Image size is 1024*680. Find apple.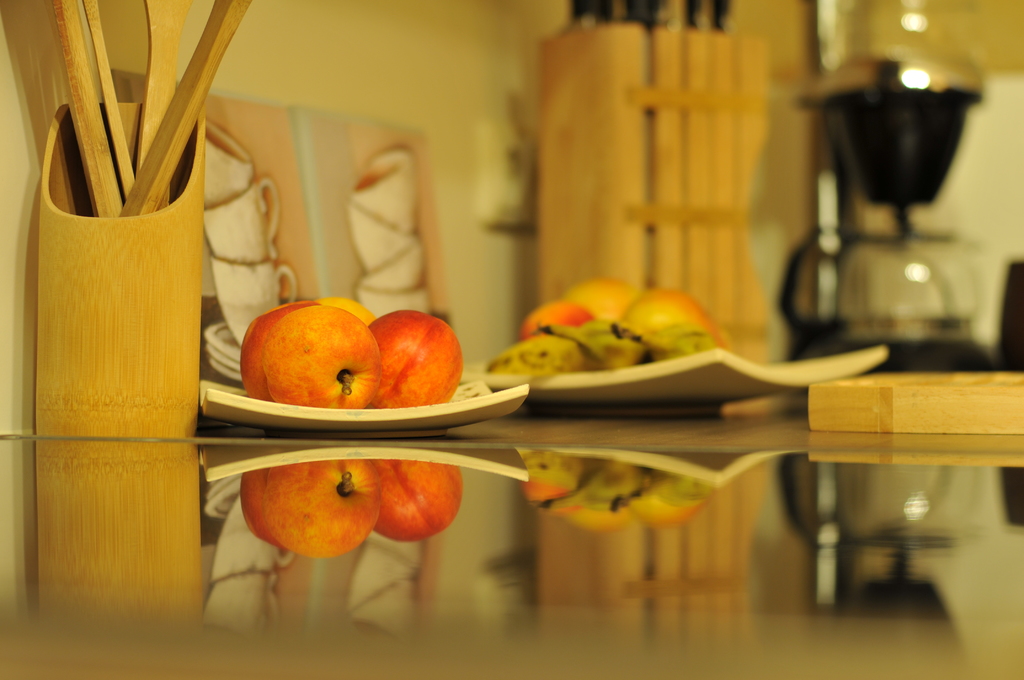
(left=369, top=311, right=463, bottom=407).
